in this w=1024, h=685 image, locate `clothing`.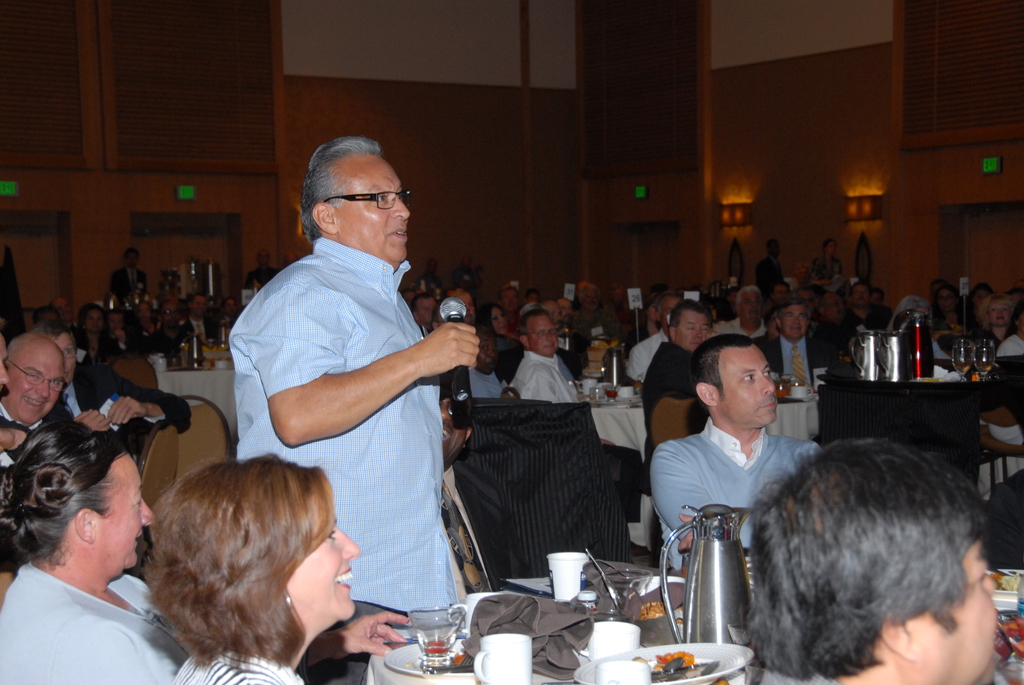
Bounding box: bbox(977, 327, 1023, 517).
